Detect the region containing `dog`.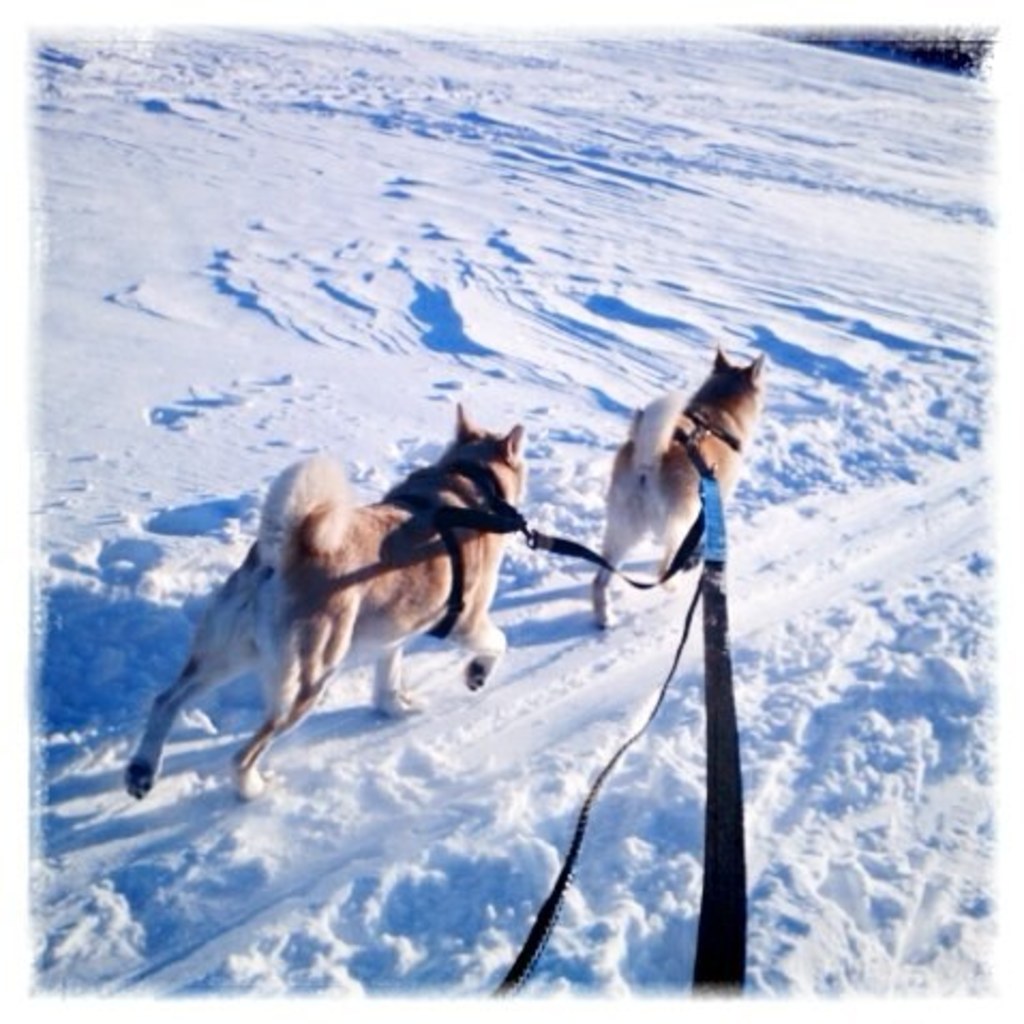
bbox=[118, 405, 531, 805].
